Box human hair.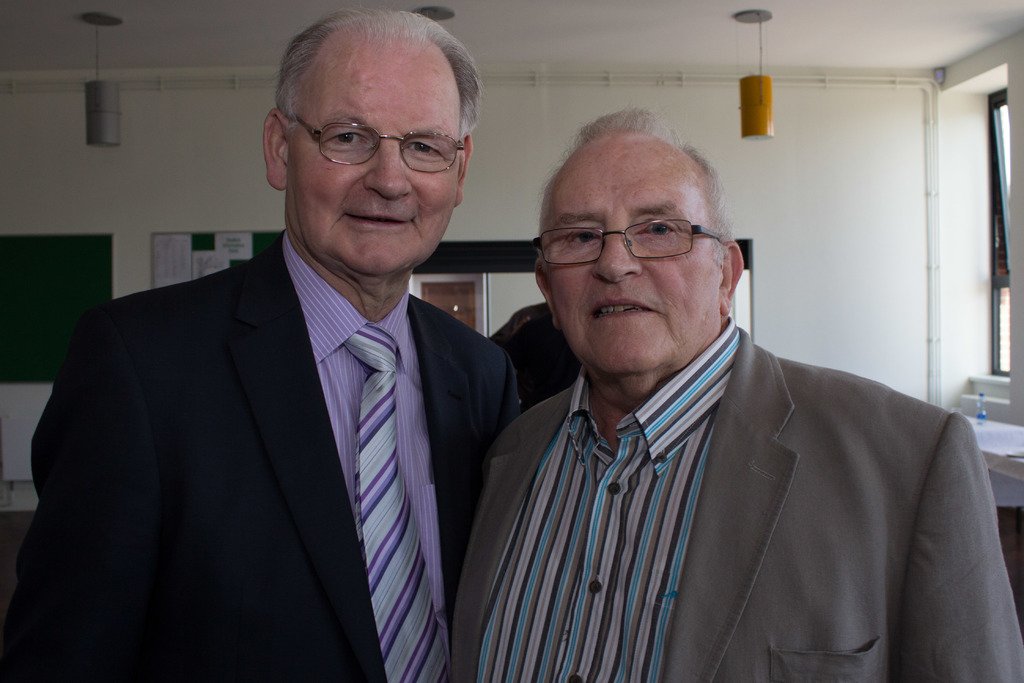
pyautogui.locateOnScreen(260, 7, 479, 178).
